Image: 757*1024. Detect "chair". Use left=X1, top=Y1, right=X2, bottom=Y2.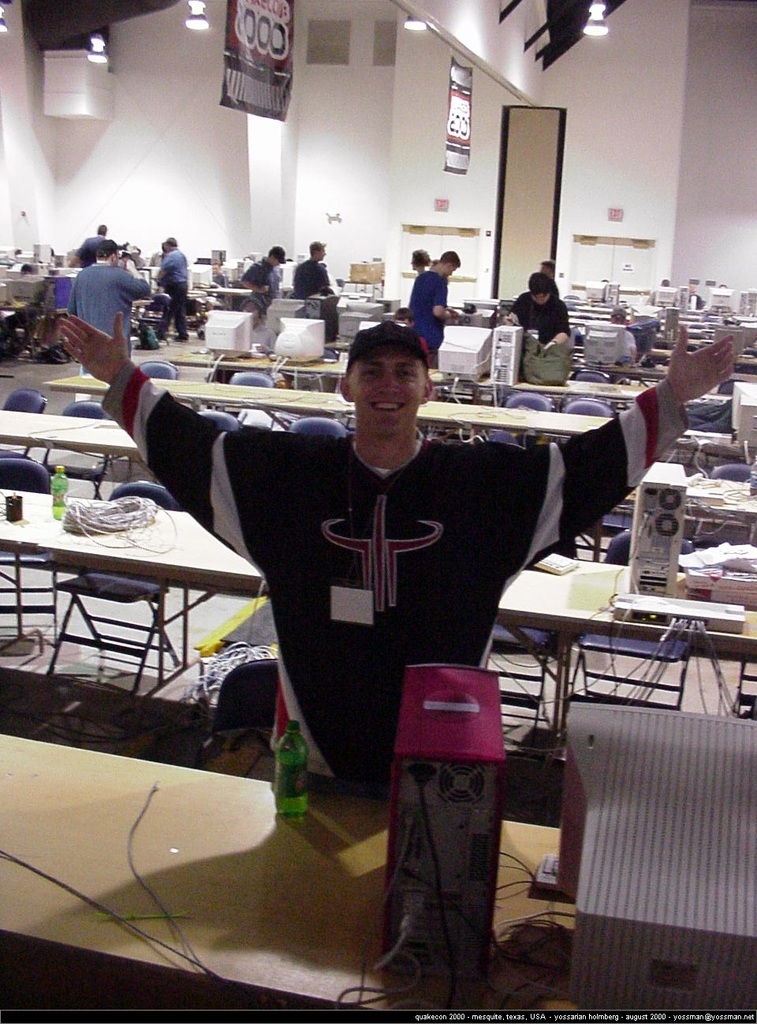
left=506, top=394, right=548, bottom=419.
